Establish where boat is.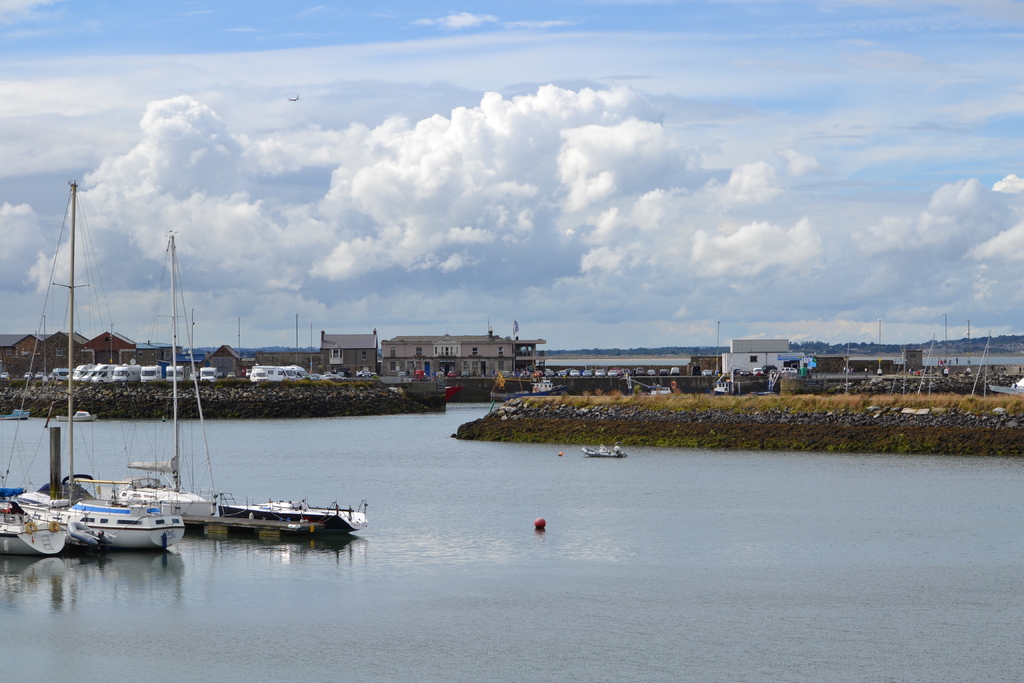
Established at [210, 494, 372, 531].
